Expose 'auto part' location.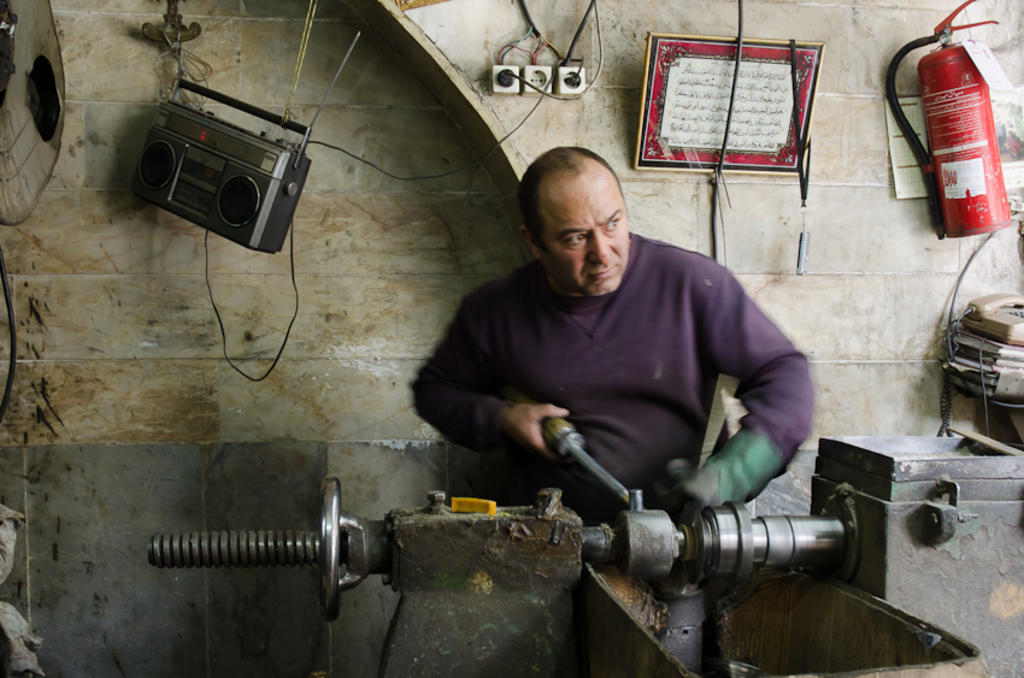
Exposed at <box>0,0,69,230</box>.
